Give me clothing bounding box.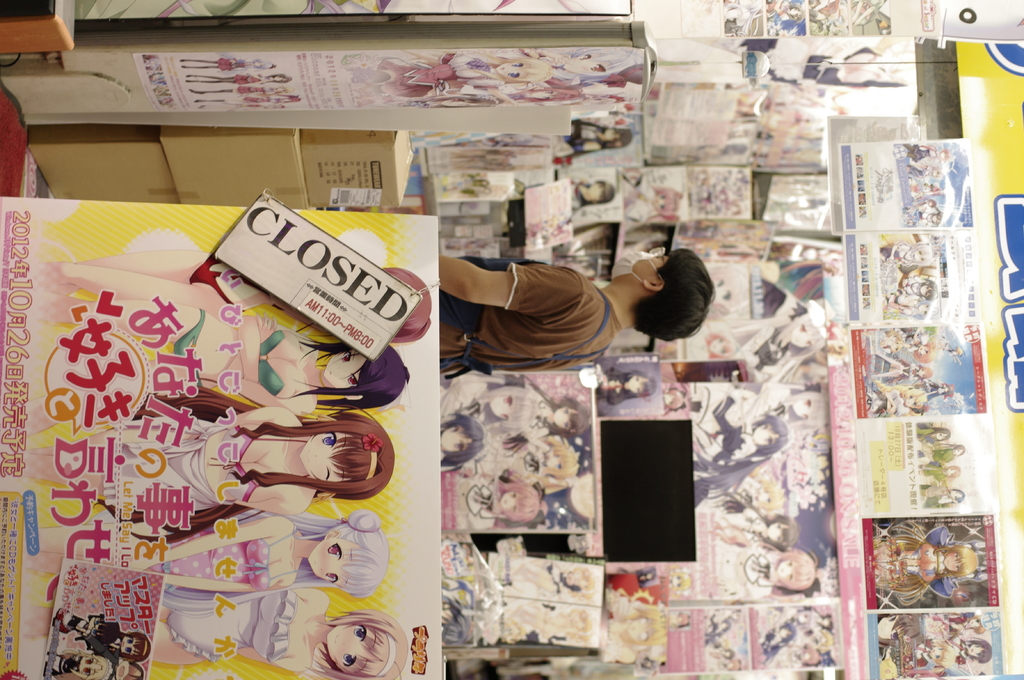
378 53 506 100.
